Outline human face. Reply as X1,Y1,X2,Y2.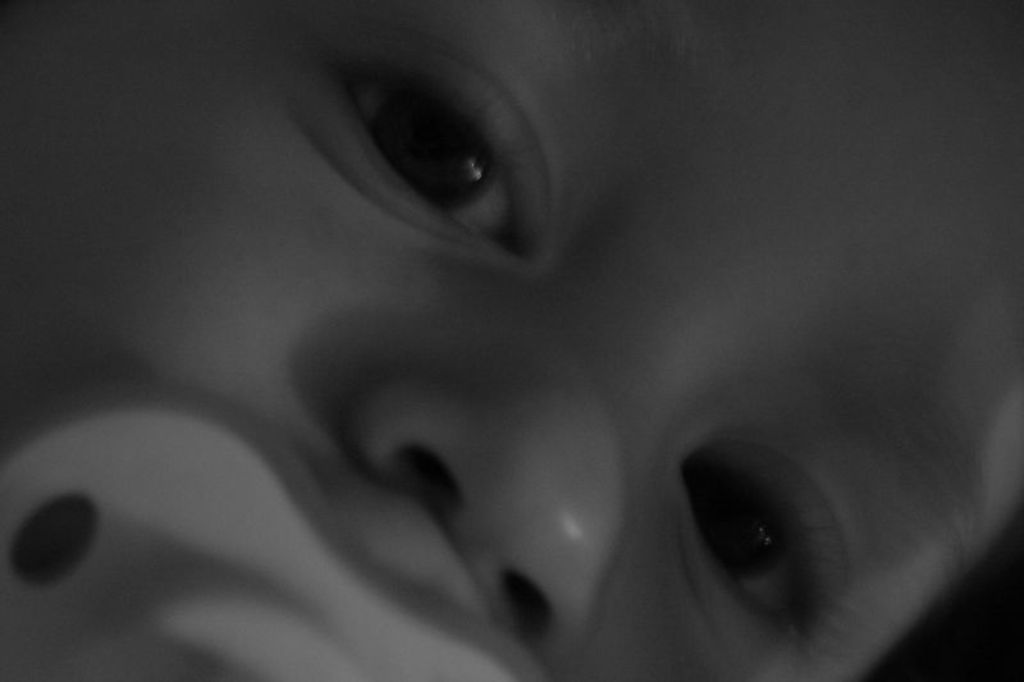
0,3,1023,681.
